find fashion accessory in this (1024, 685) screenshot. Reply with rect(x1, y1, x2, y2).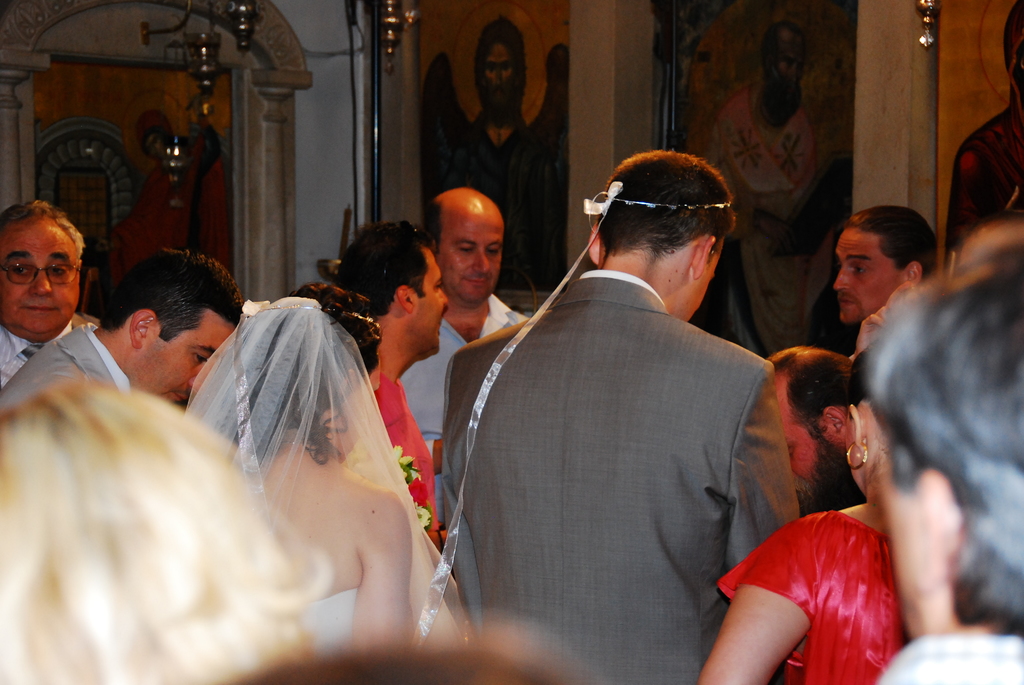
rect(24, 345, 44, 356).
